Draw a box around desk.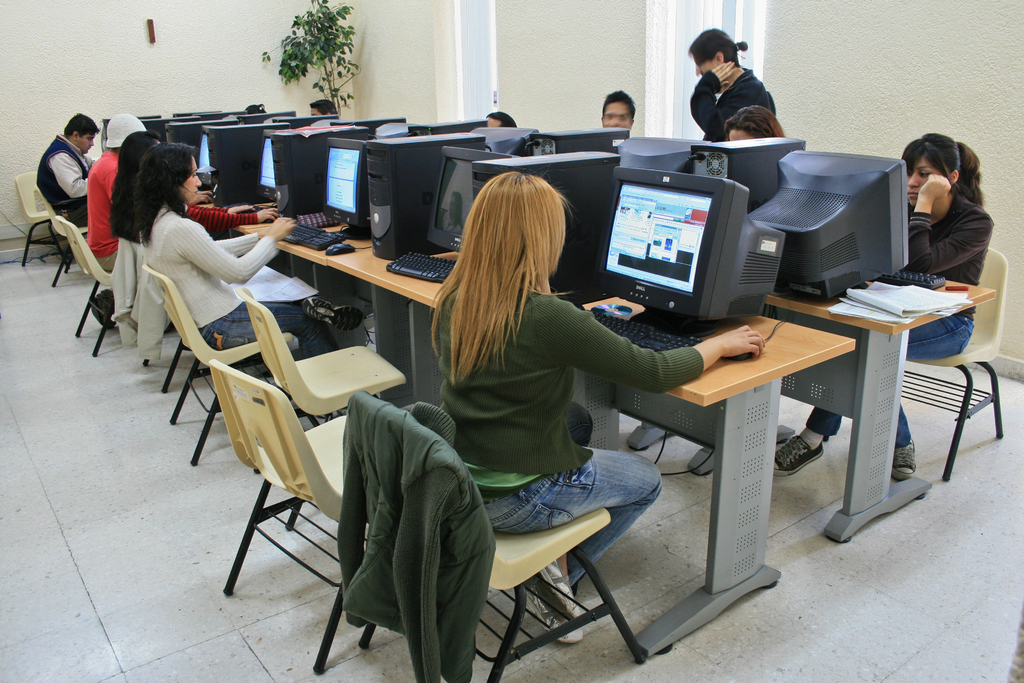
[645, 224, 994, 564].
